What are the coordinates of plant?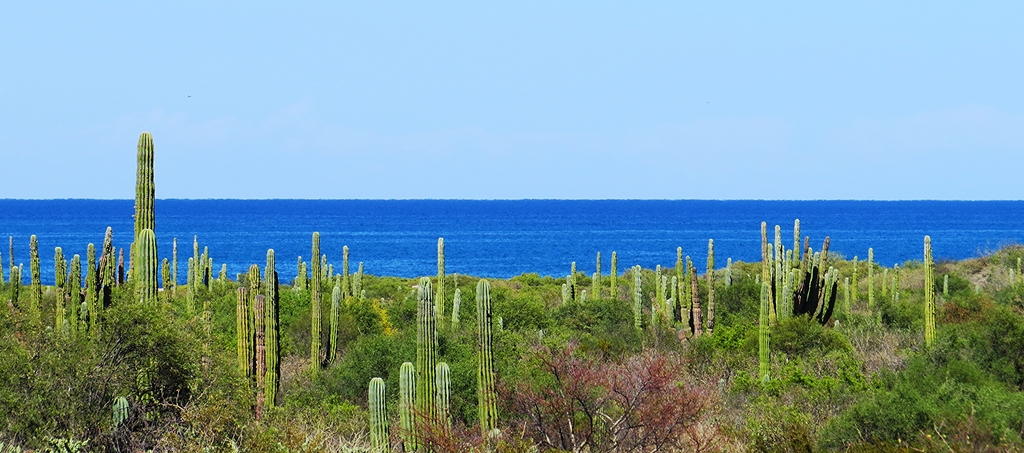
(311,228,320,383).
